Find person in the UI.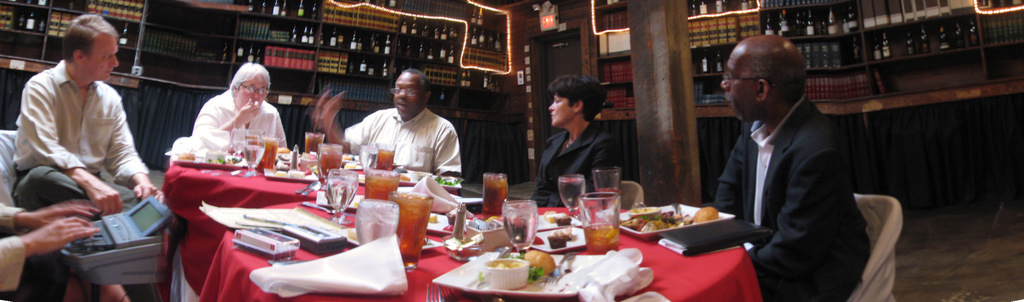
UI element at x1=709, y1=29, x2=868, y2=301.
